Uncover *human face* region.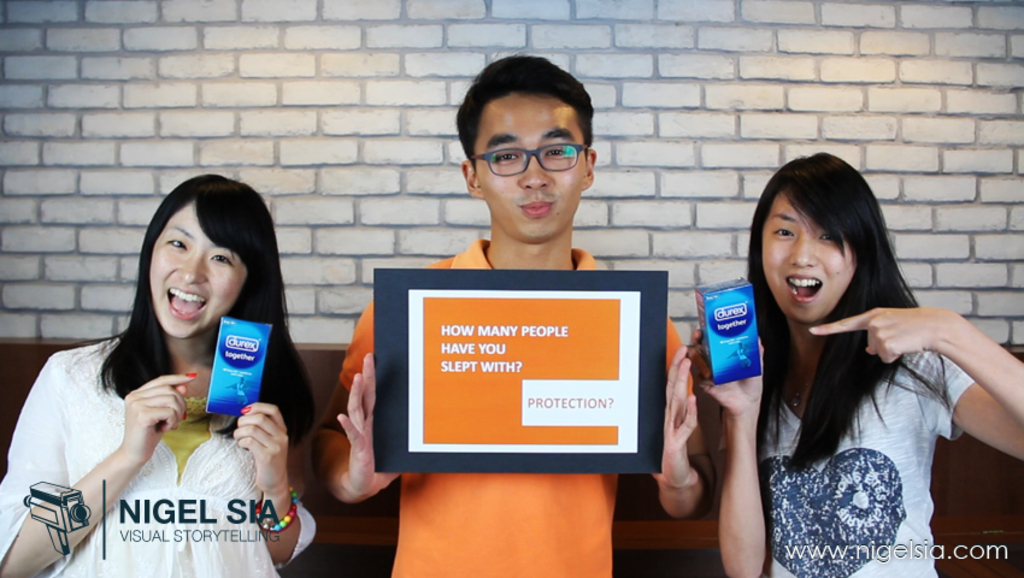
Uncovered: {"left": 475, "top": 84, "right": 579, "bottom": 256}.
